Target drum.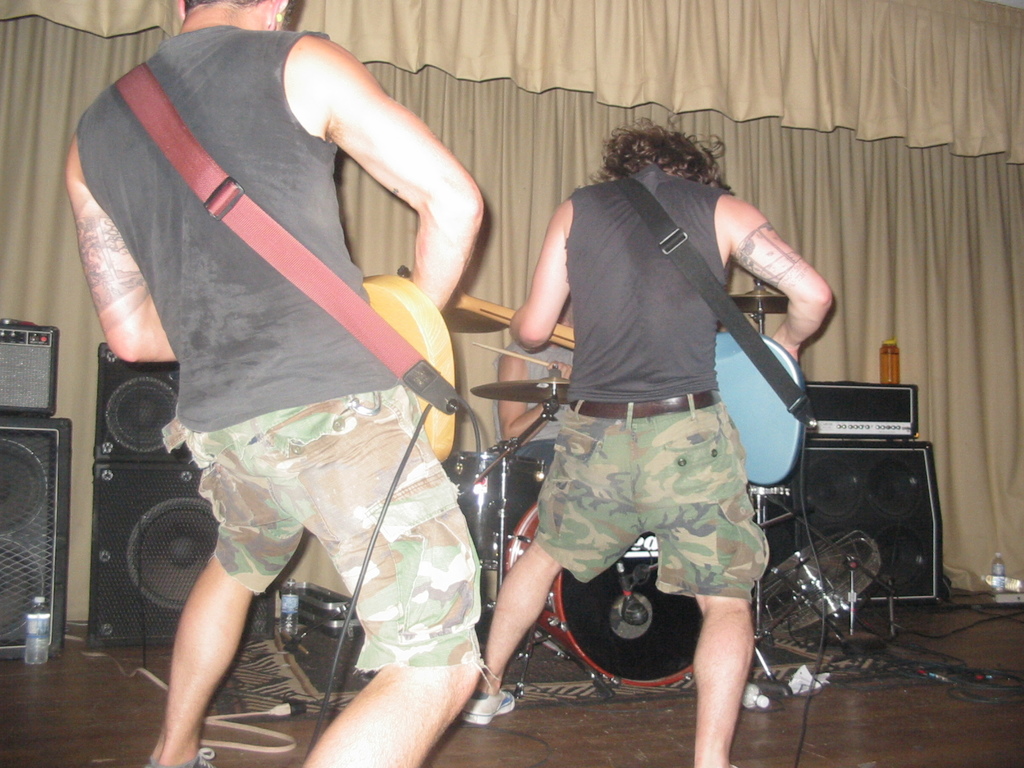
Target region: box=[505, 502, 702, 686].
